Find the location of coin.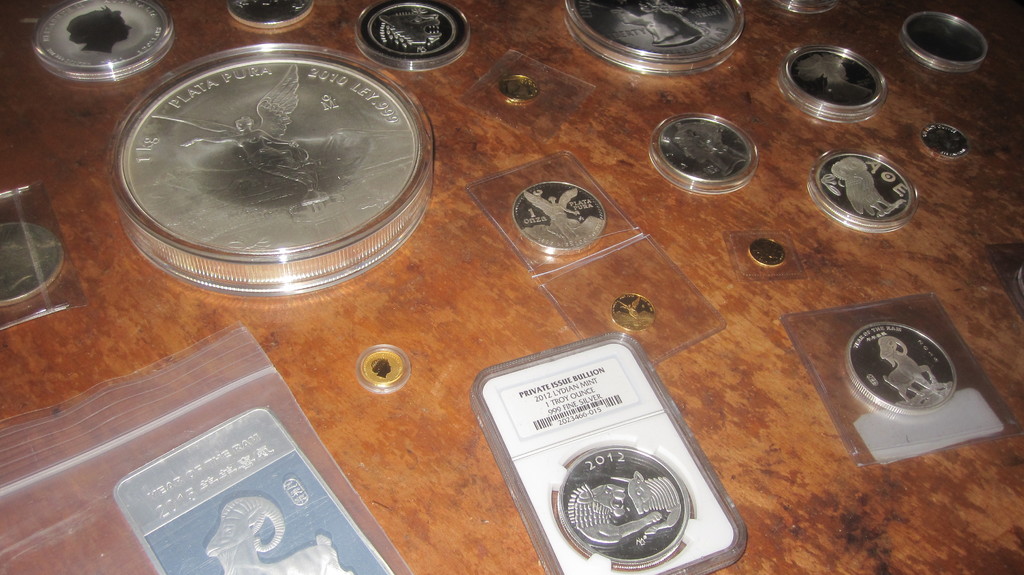
Location: bbox=[660, 111, 756, 188].
